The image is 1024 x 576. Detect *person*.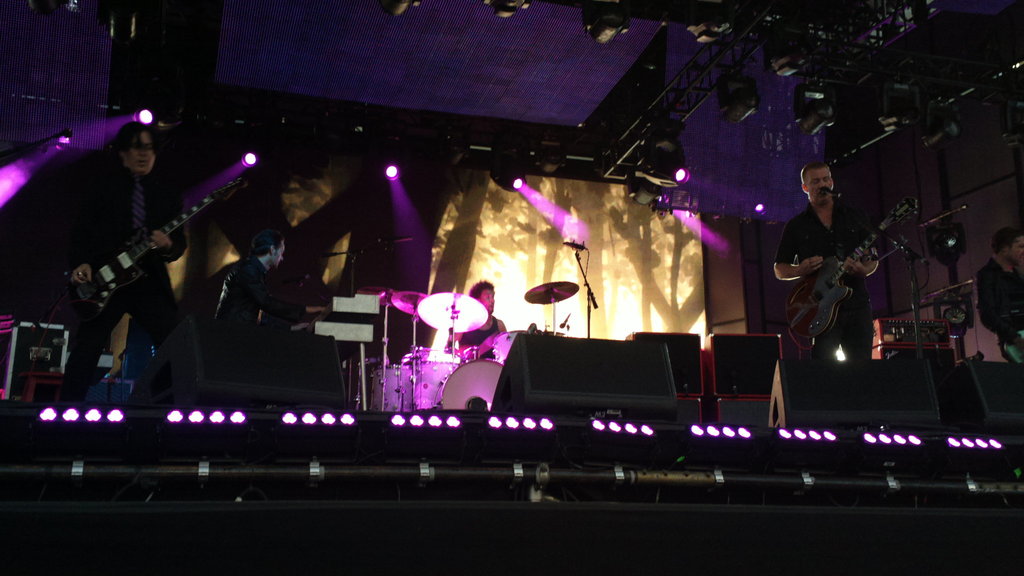
Detection: bbox=(56, 121, 189, 403).
